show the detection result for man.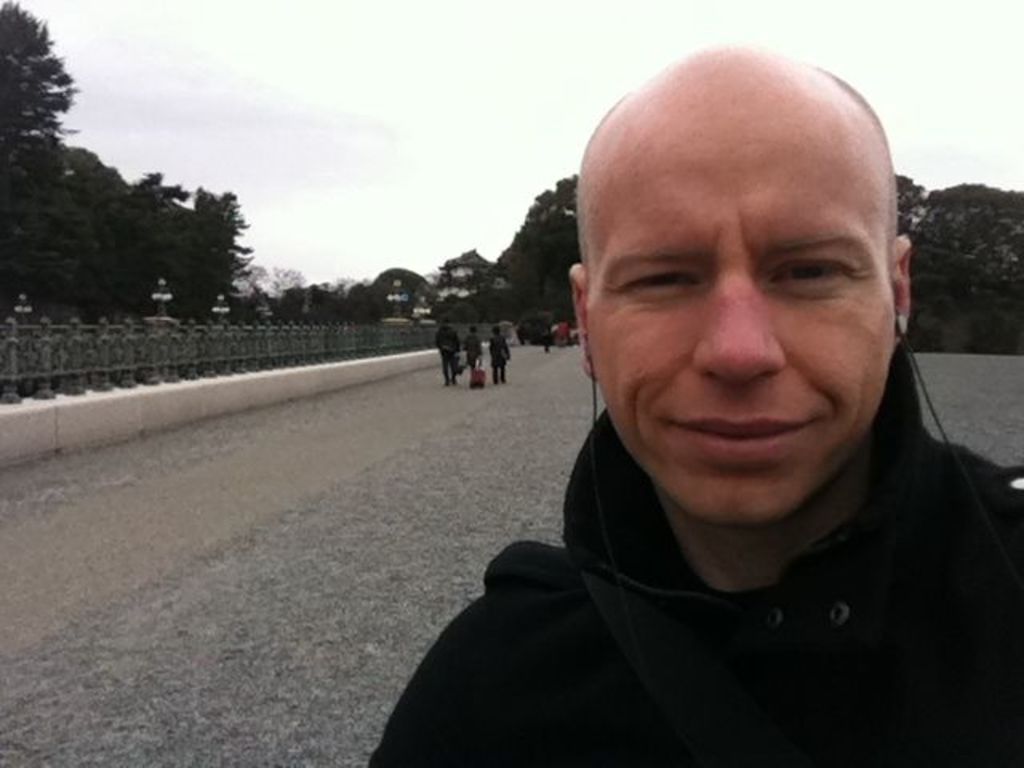
crop(445, 317, 459, 381).
